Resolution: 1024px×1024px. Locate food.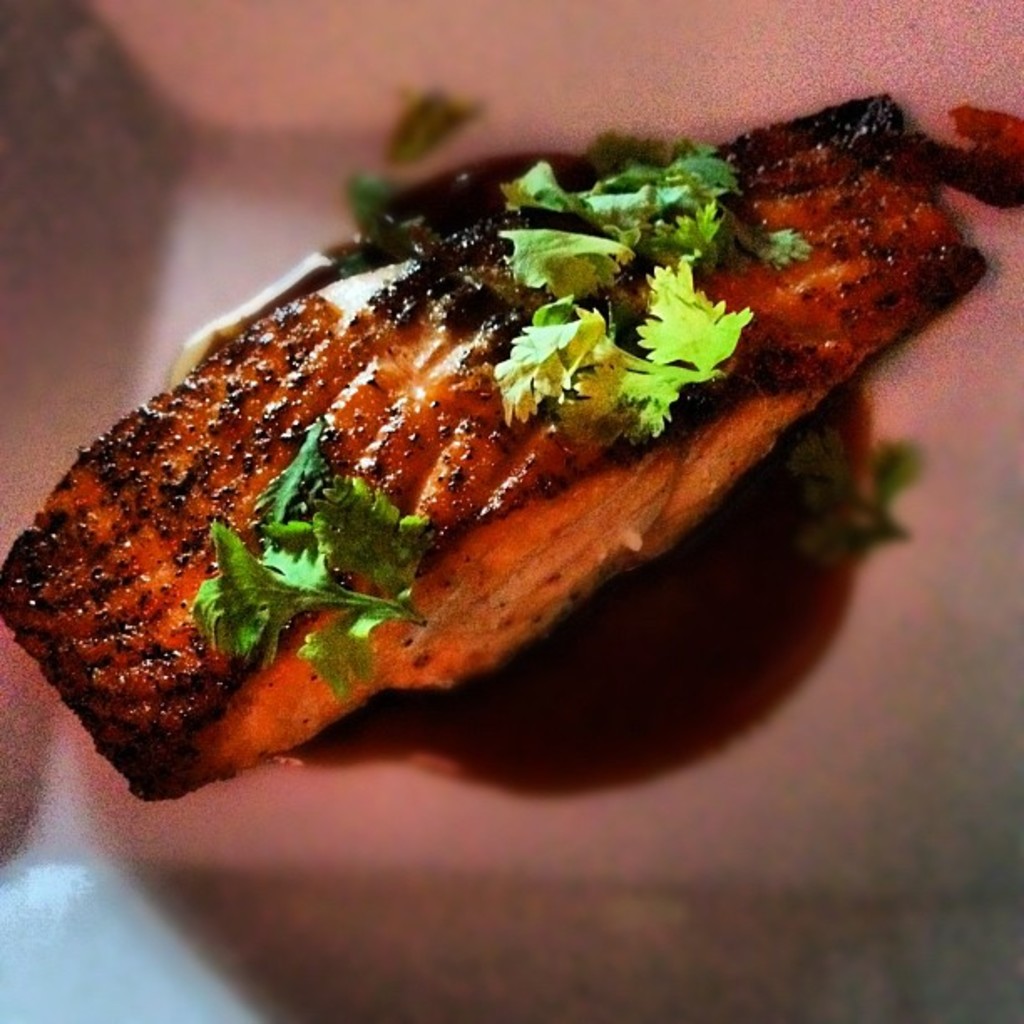
select_region(0, 52, 980, 812).
